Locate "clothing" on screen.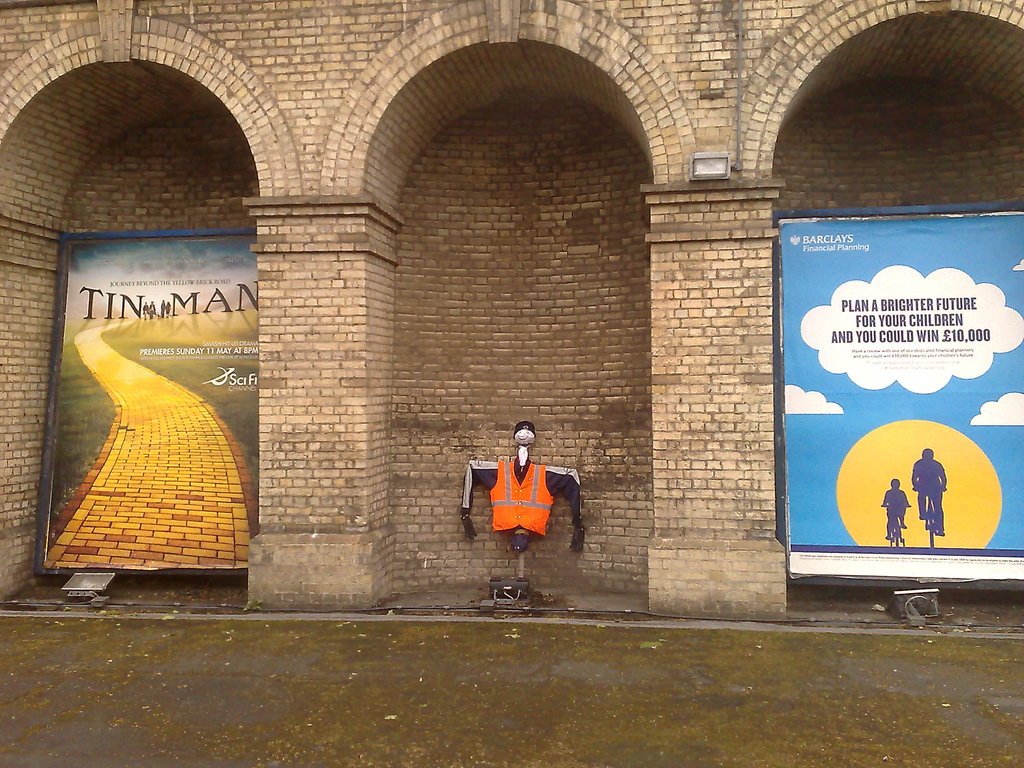
On screen at x1=916 y1=454 x2=950 y2=534.
